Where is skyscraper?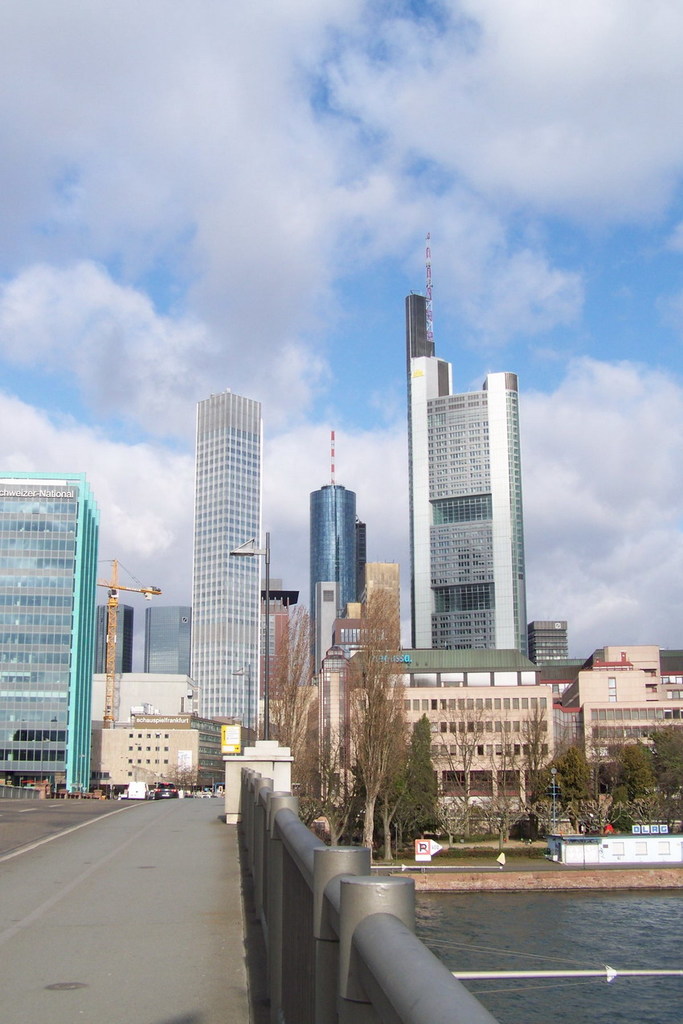
left=313, top=434, right=369, bottom=684.
